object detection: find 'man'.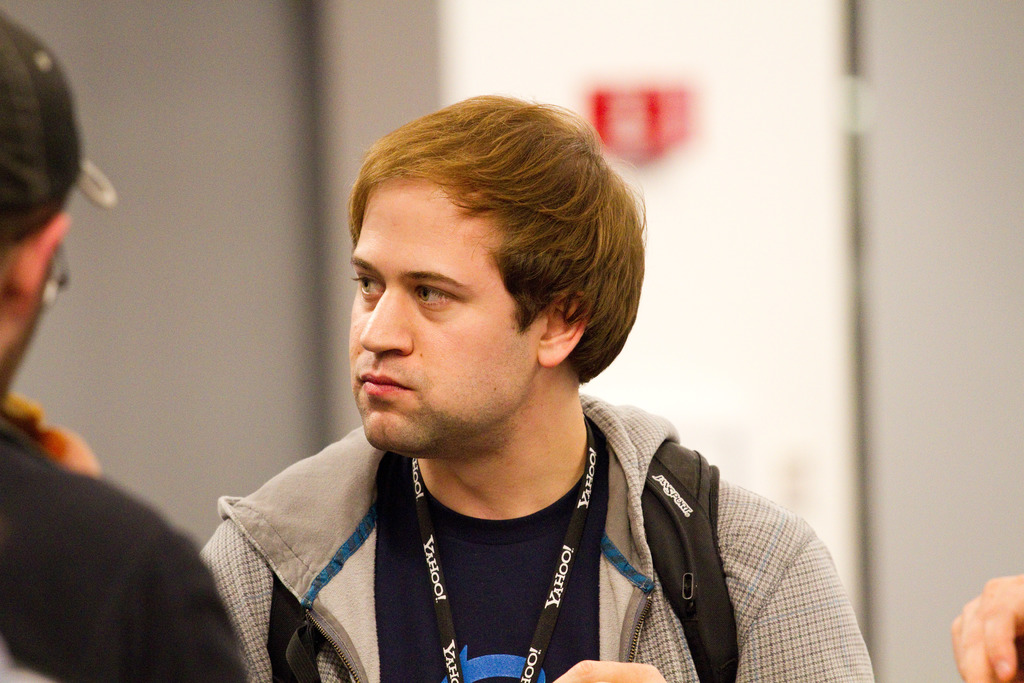
<region>192, 90, 876, 682</region>.
